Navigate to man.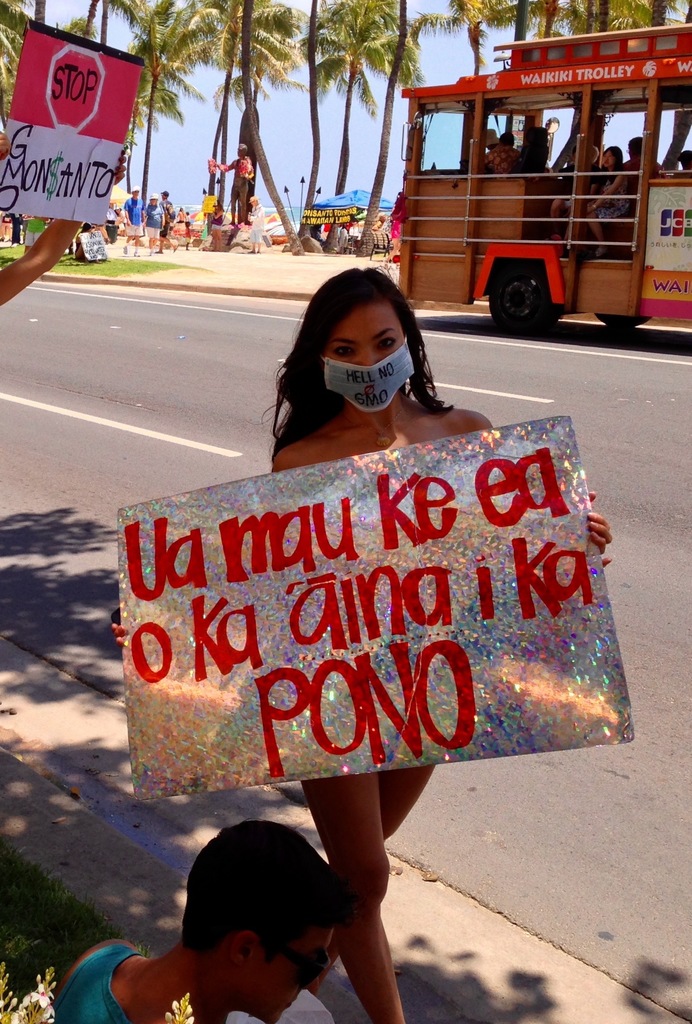
Navigation target: bbox=(69, 821, 408, 1023).
